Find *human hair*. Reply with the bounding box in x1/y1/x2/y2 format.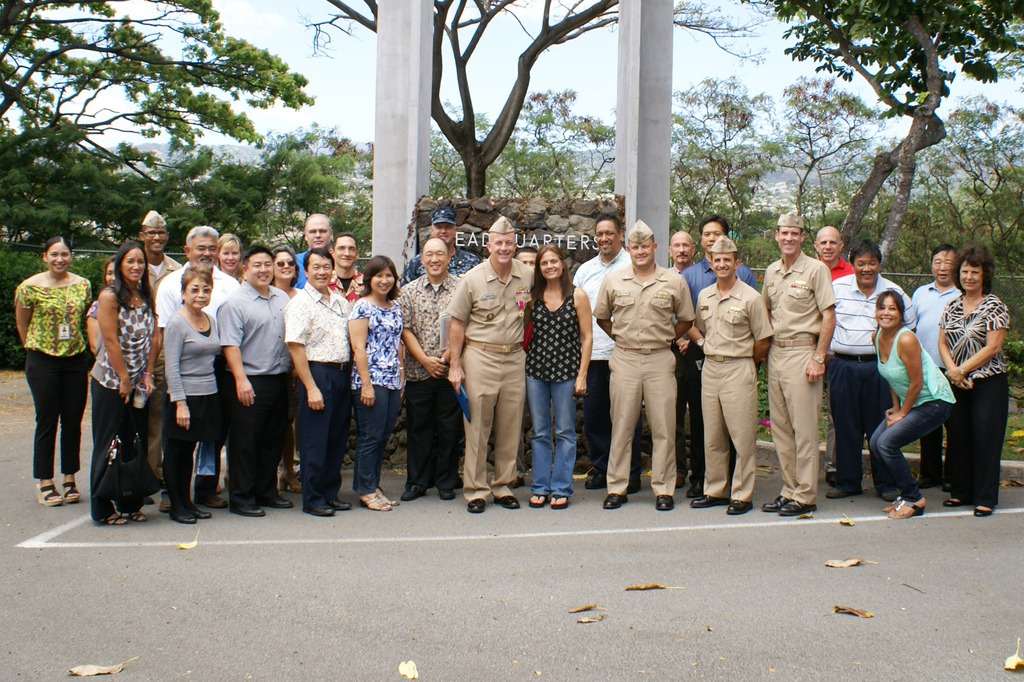
339/232/362/239.
